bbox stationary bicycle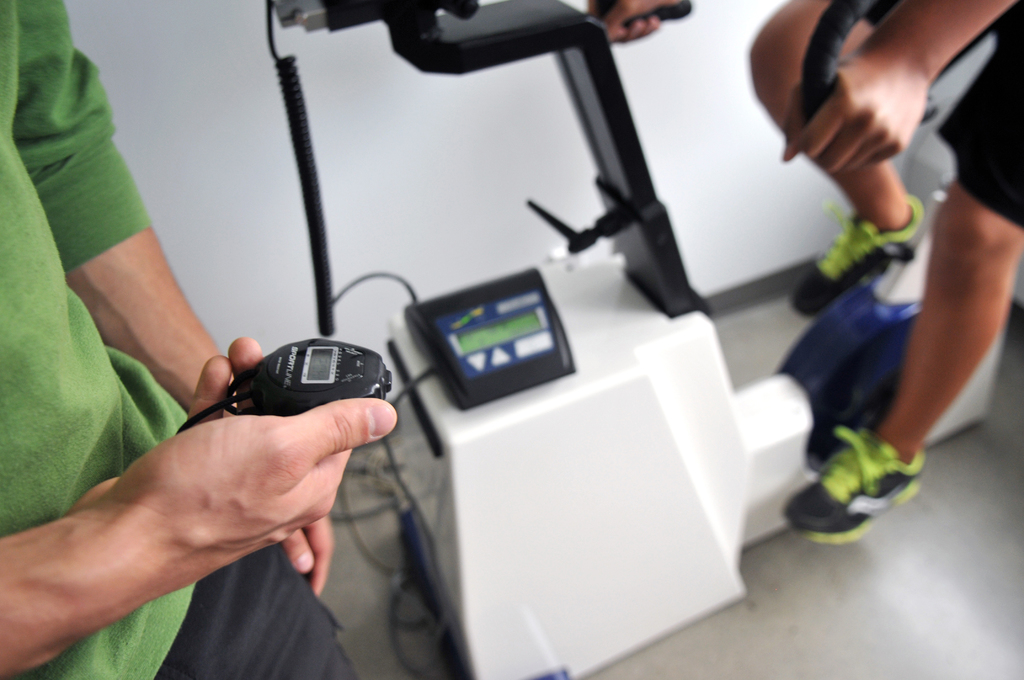
260:0:1008:679
